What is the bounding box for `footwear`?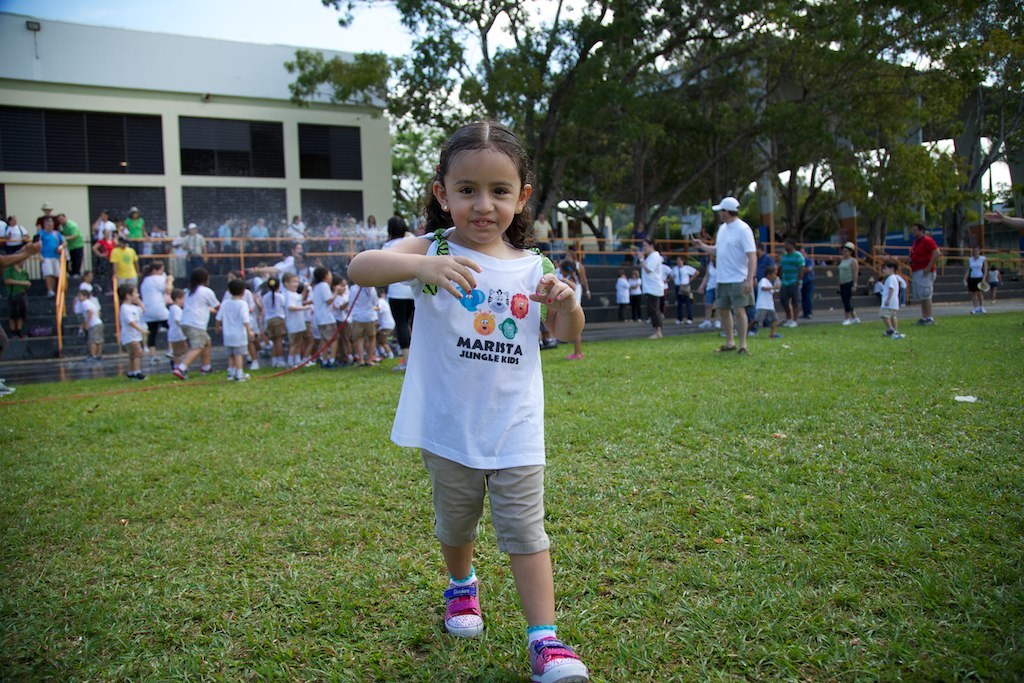
82, 356, 93, 365.
